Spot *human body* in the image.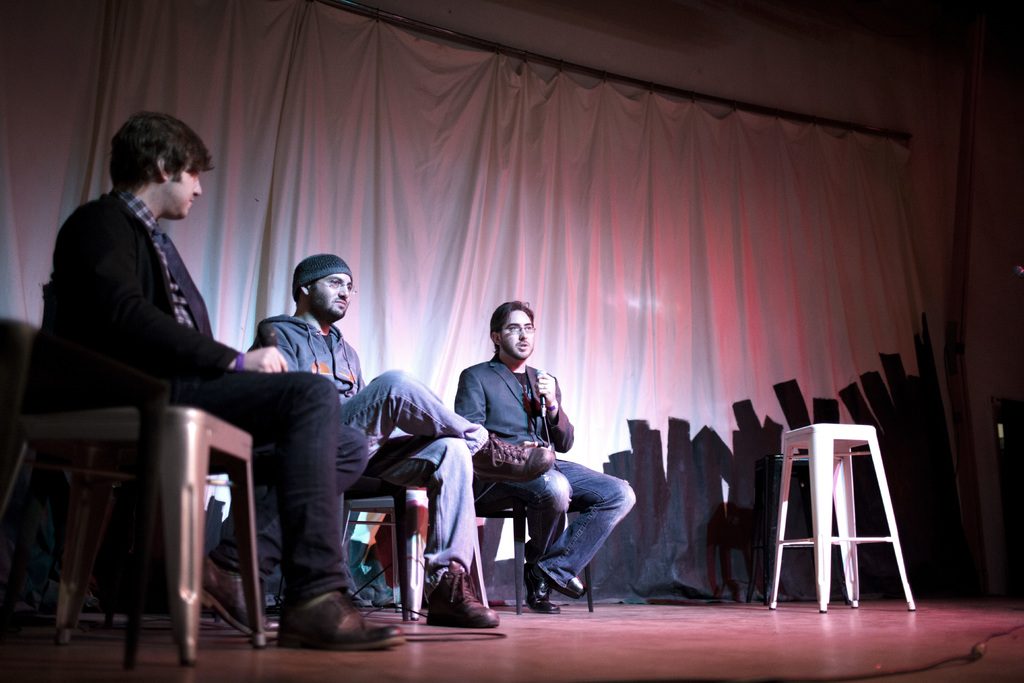
*human body* found at left=243, top=250, right=556, bottom=629.
